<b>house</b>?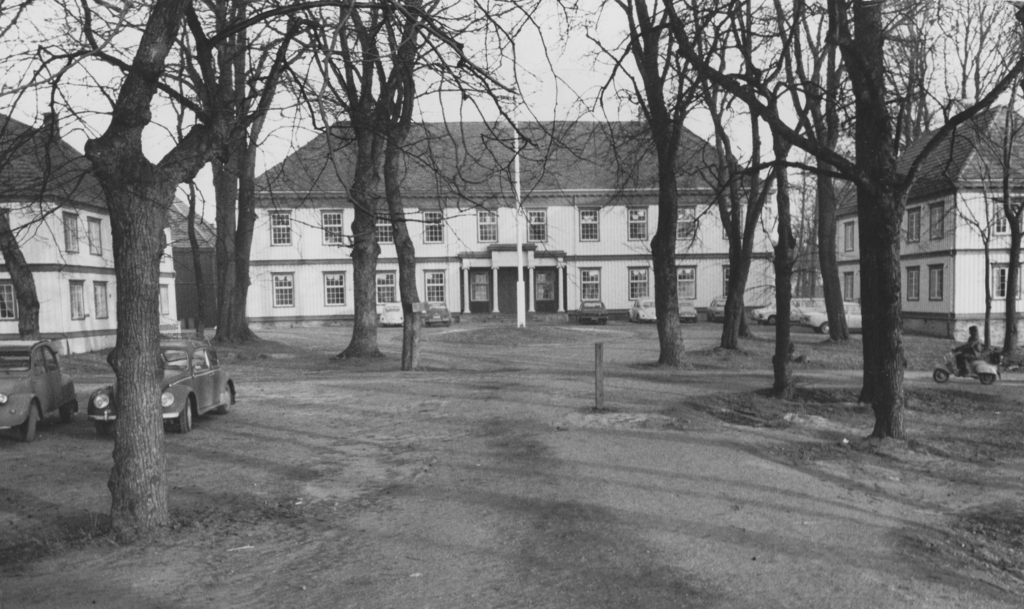
[808,92,1023,367]
